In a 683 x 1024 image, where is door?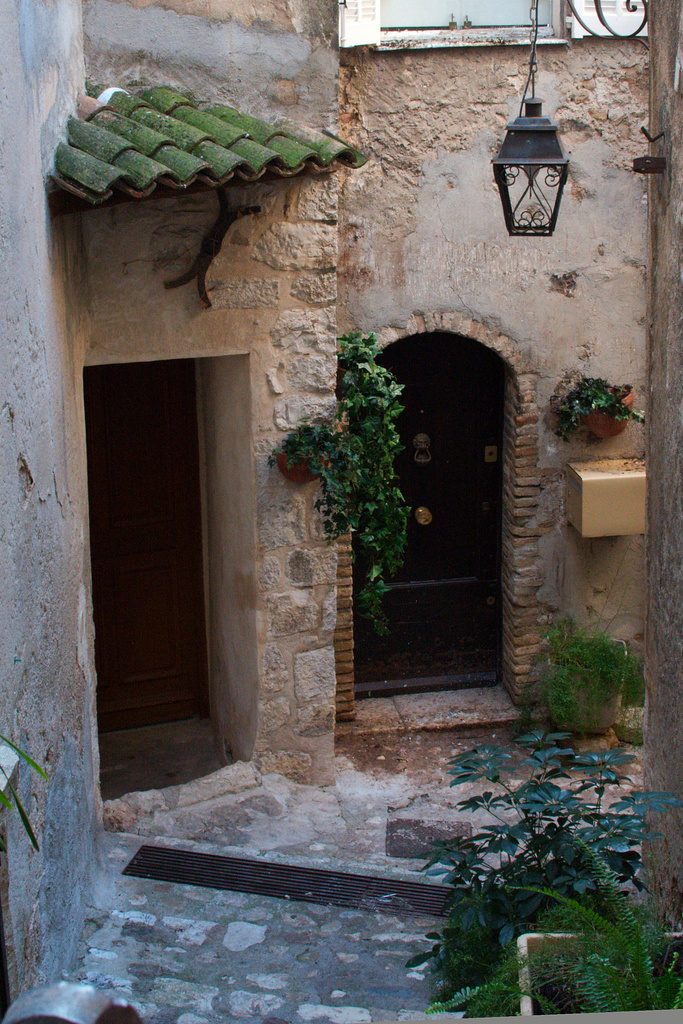
[left=351, top=324, right=517, bottom=694].
